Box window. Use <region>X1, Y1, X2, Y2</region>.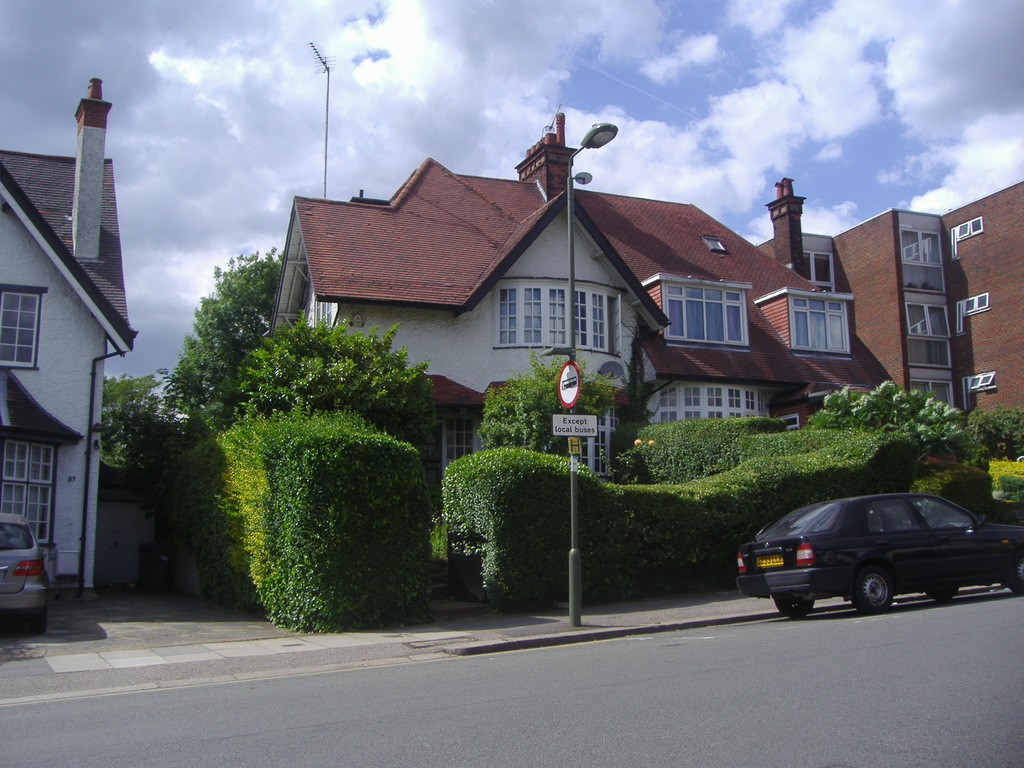
<region>0, 436, 60, 545</region>.
